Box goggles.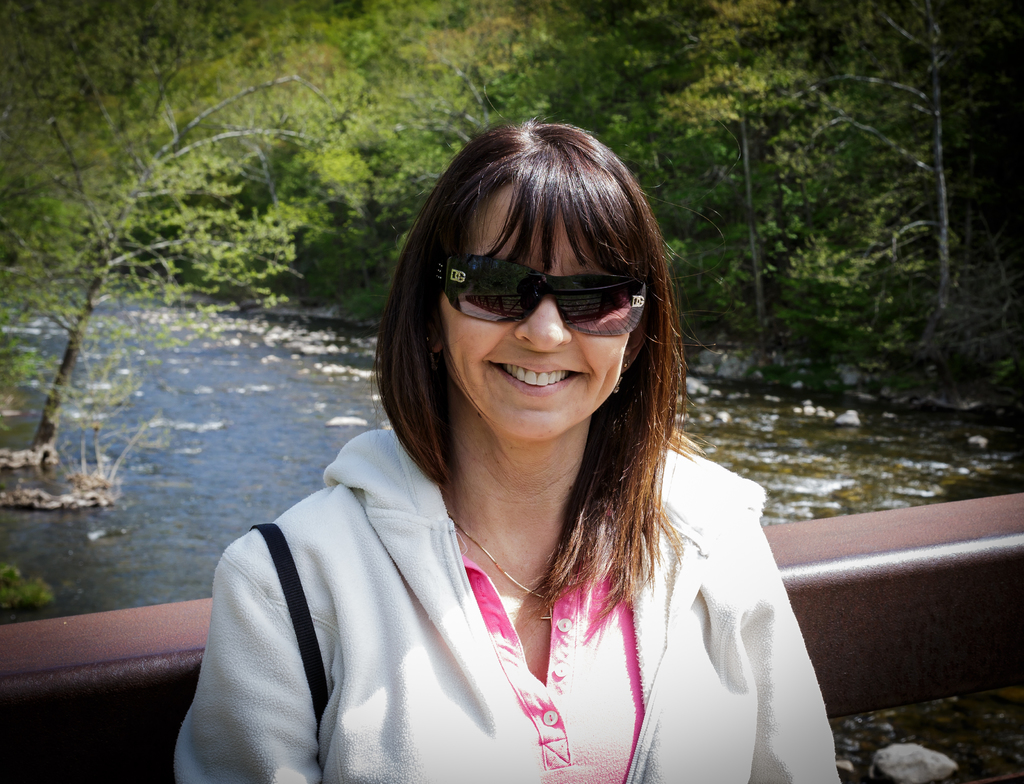
crop(443, 261, 632, 329).
